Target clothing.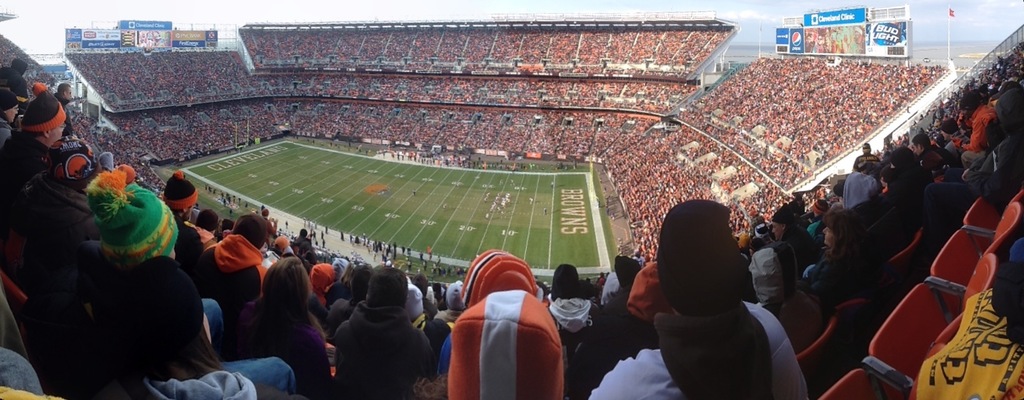
Target region: locate(226, 250, 340, 399).
